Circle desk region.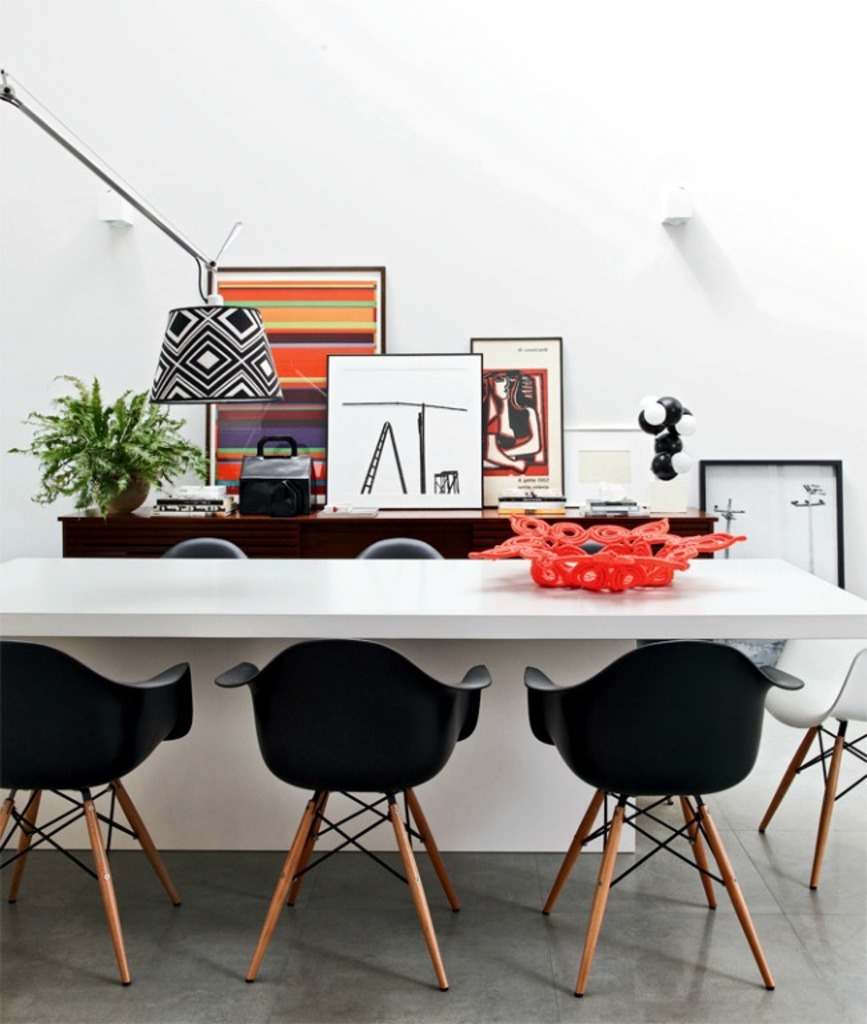
Region: [x1=56, y1=495, x2=719, y2=557].
